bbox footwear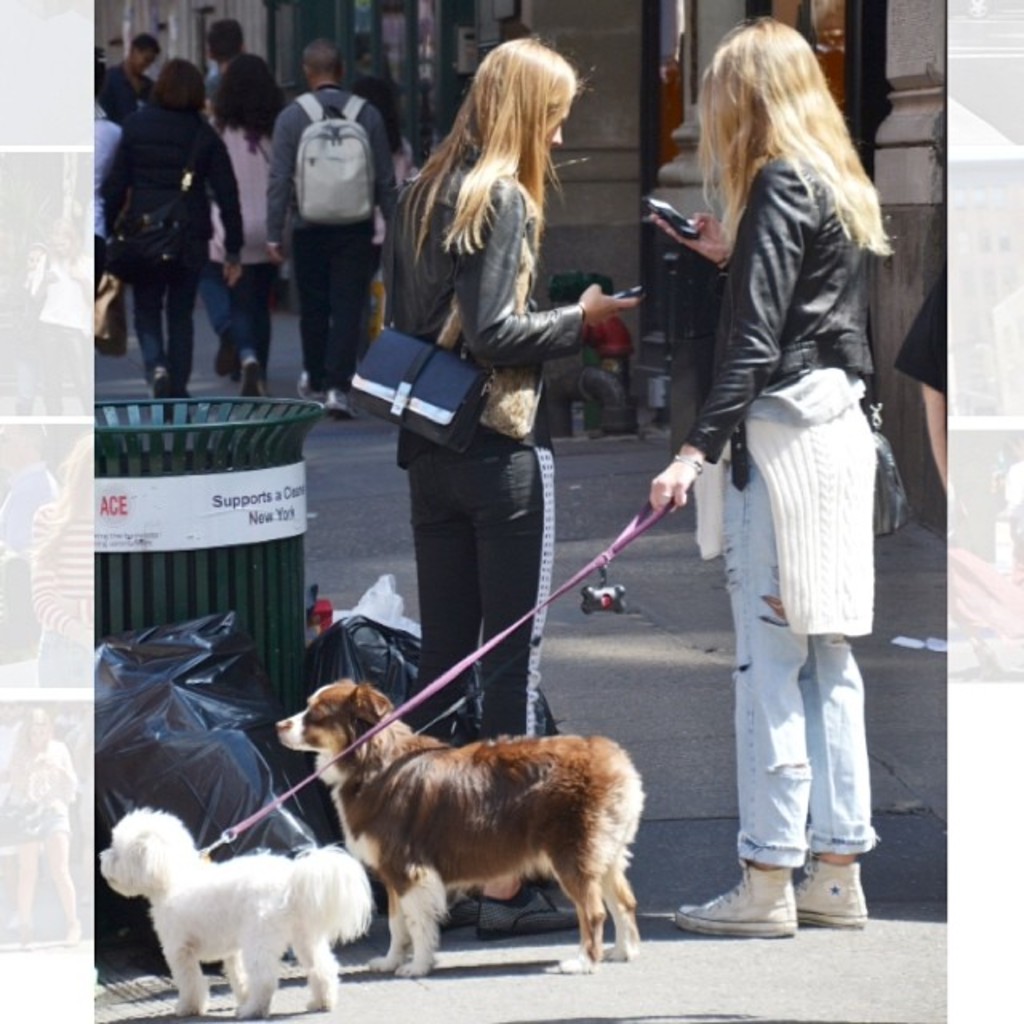
790:854:870:925
